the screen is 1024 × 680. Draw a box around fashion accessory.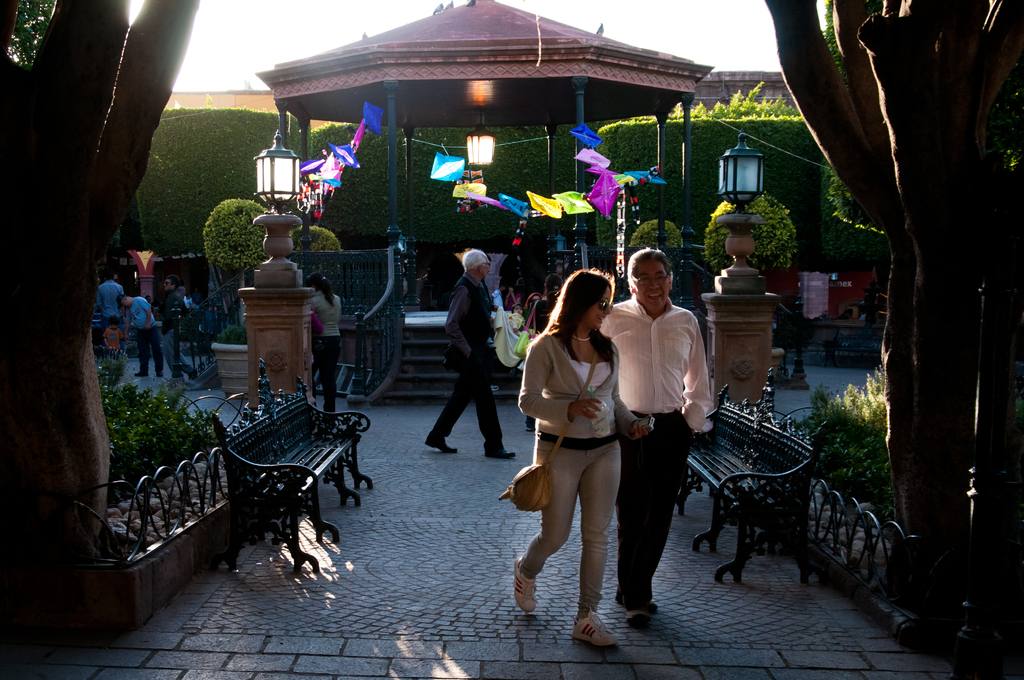
x1=574, y1=336, x2=591, y2=341.
